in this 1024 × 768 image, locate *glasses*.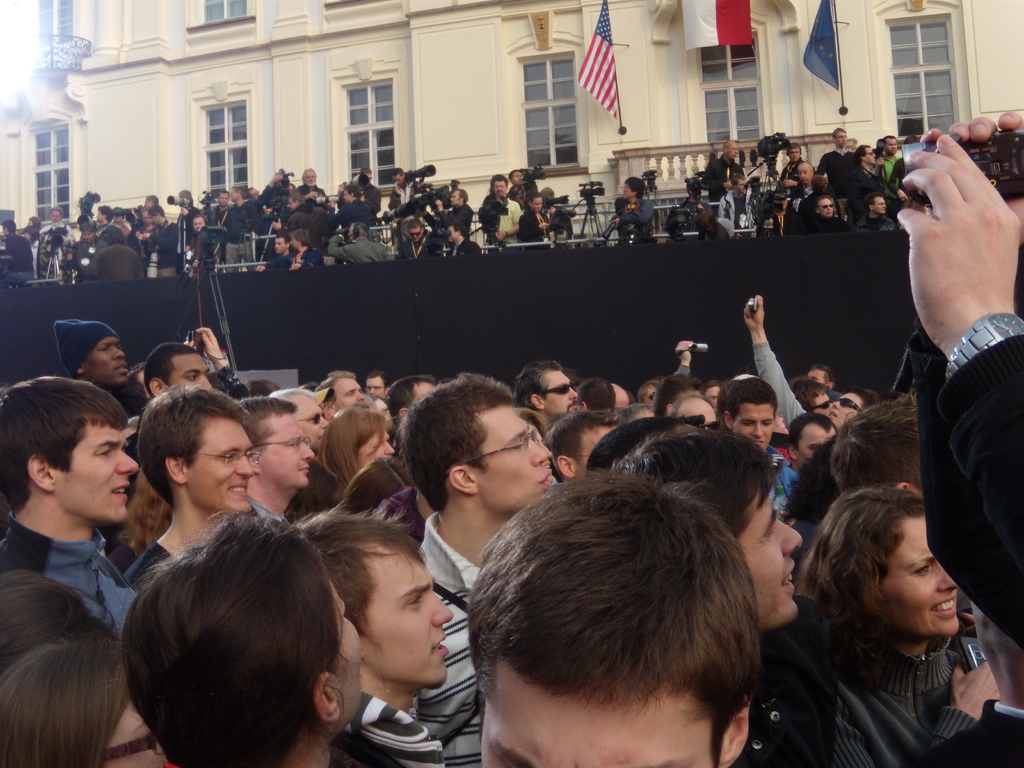
Bounding box: Rect(192, 452, 259, 468).
